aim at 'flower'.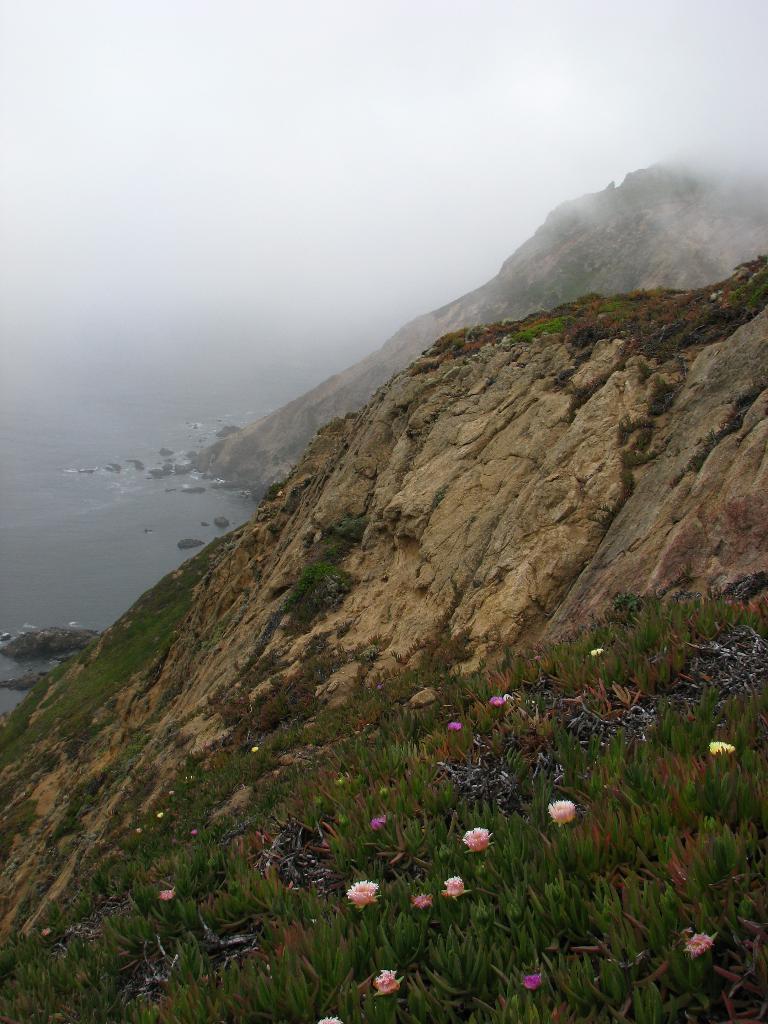
Aimed at {"x1": 157, "y1": 892, "x2": 176, "y2": 904}.
